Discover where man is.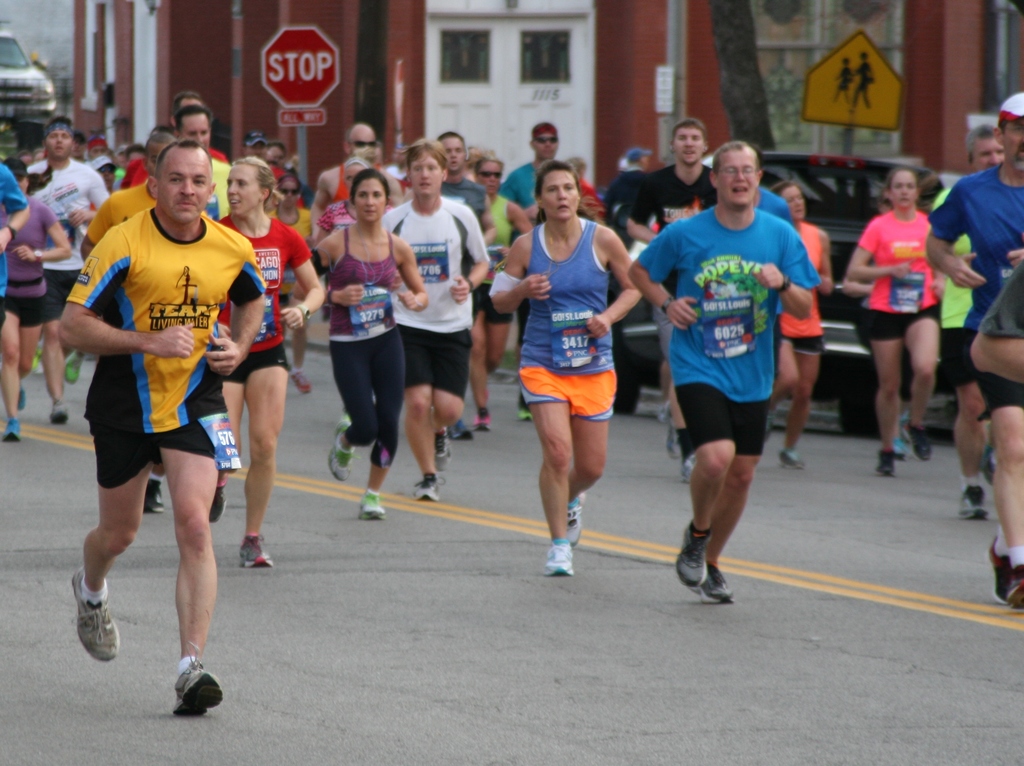
Discovered at <bbox>617, 118, 725, 484</bbox>.
